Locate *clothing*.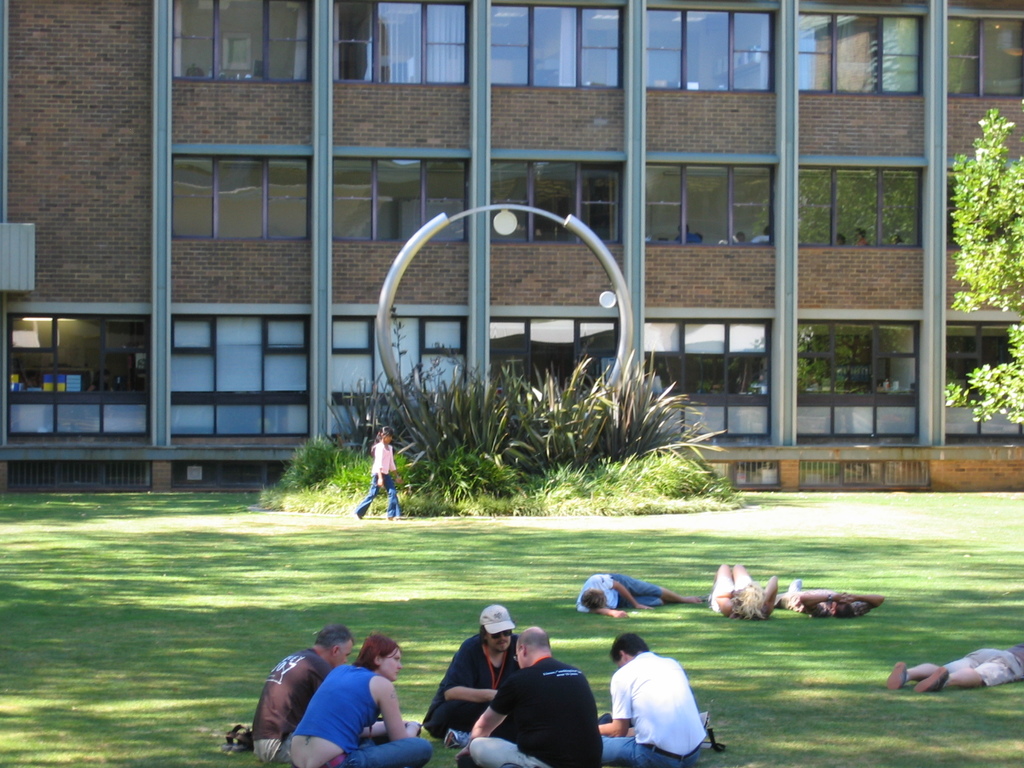
Bounding box: x1=575, y1=572, x2=666, y2=617.
